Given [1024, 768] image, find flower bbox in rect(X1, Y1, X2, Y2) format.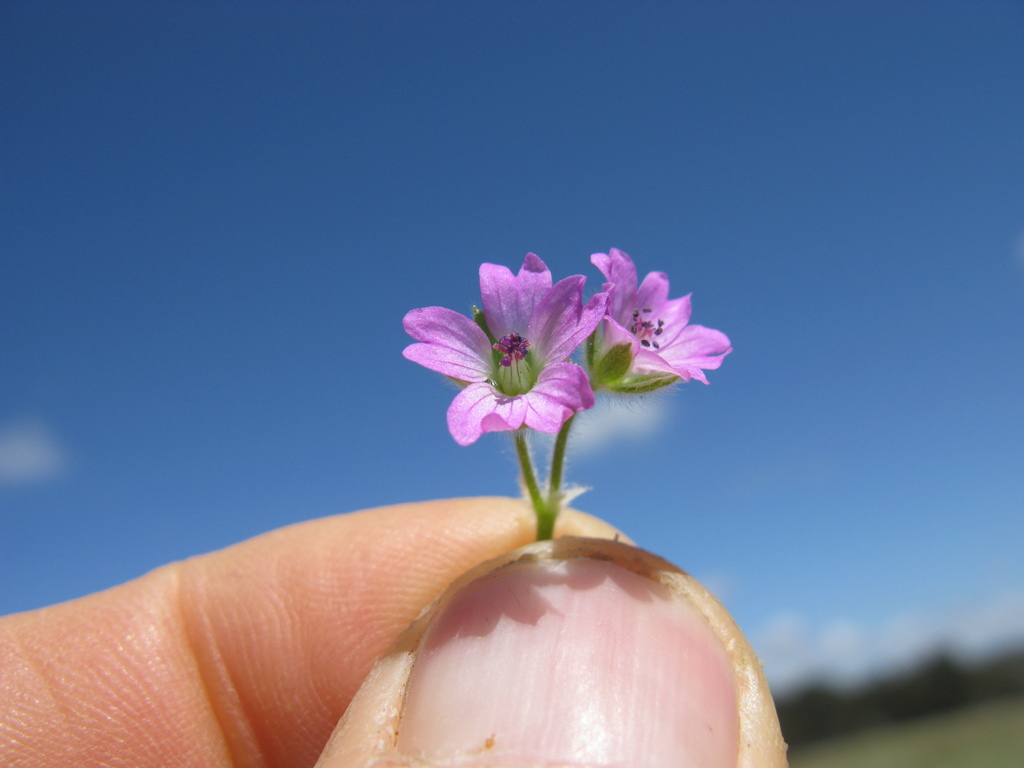
rect(589, 244, 737, 401).
